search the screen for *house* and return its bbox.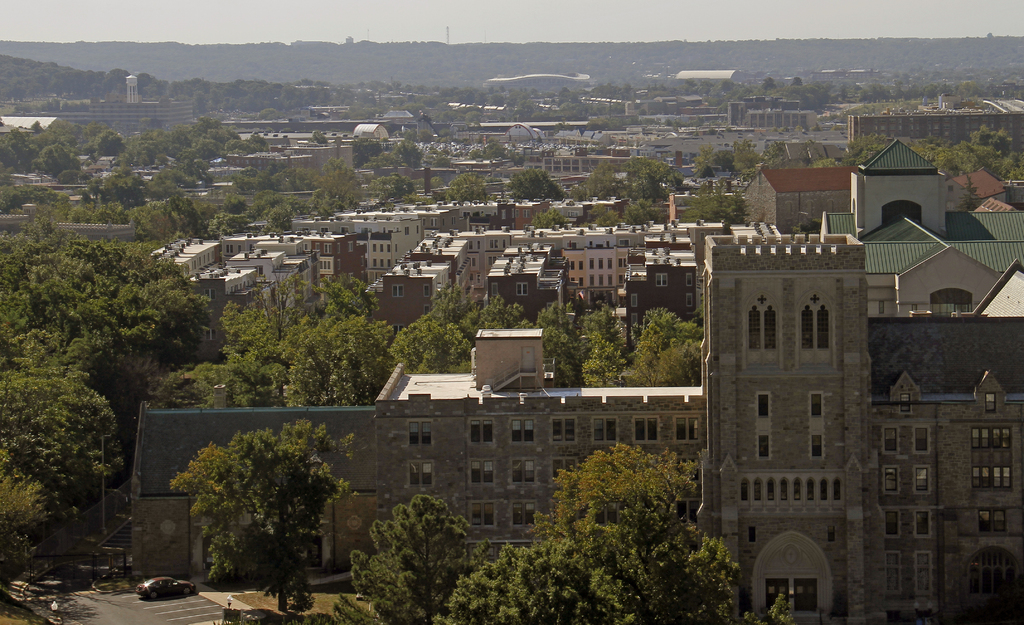
Found: 69:102:200:151.
